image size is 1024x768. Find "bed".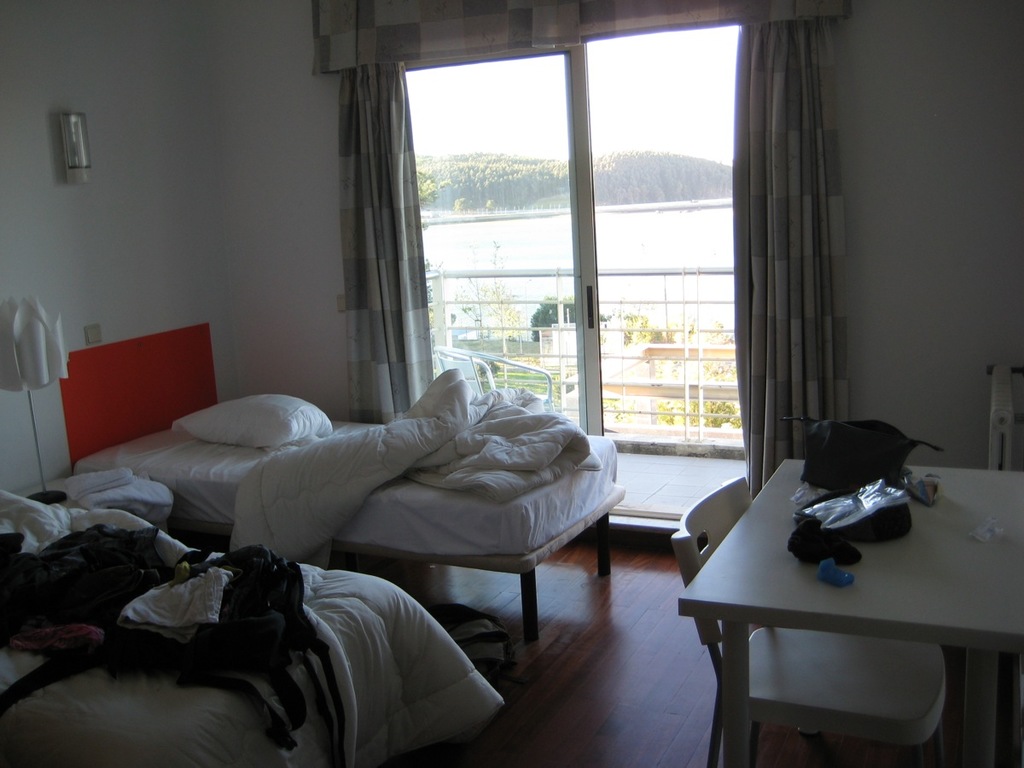
bbox=[65, 342, 631, 637].
